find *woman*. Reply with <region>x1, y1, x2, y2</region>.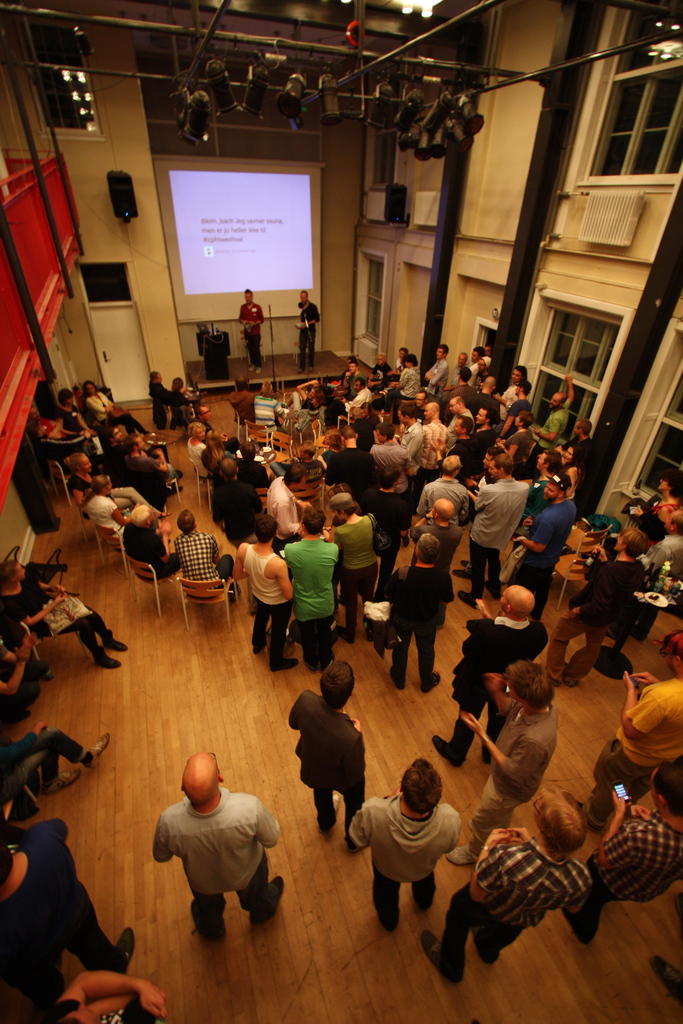
<region>67, 452, 168, 522</region>.
